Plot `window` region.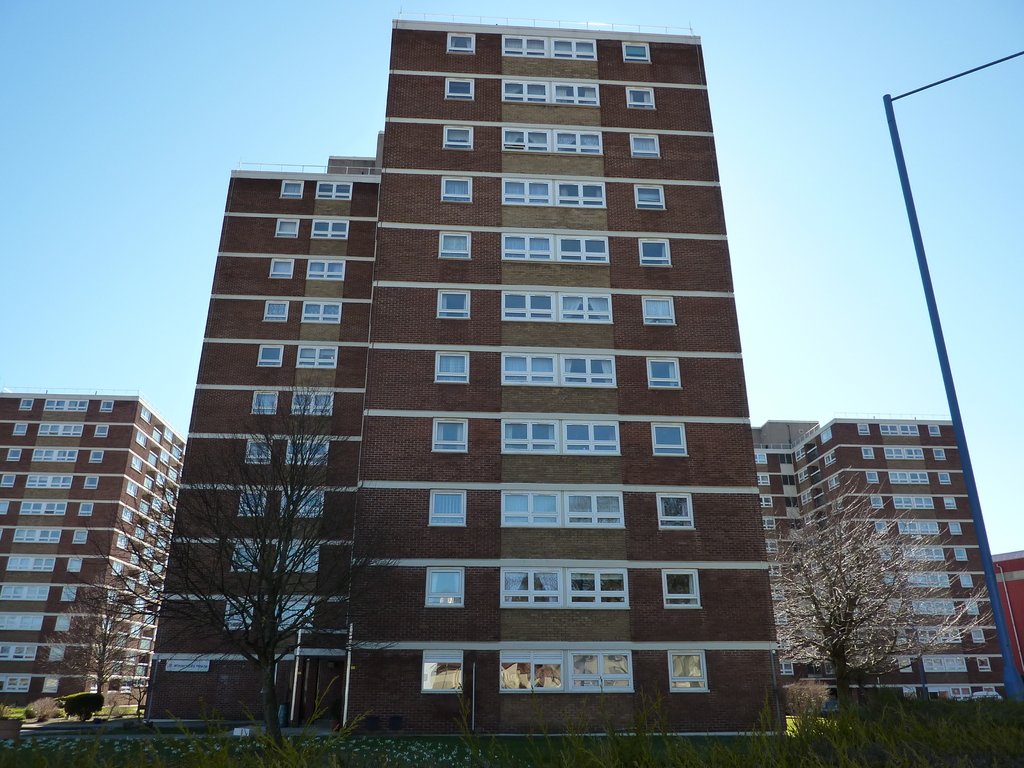
Plotted at x1=857 y1=422 x2=868 y2=435.
